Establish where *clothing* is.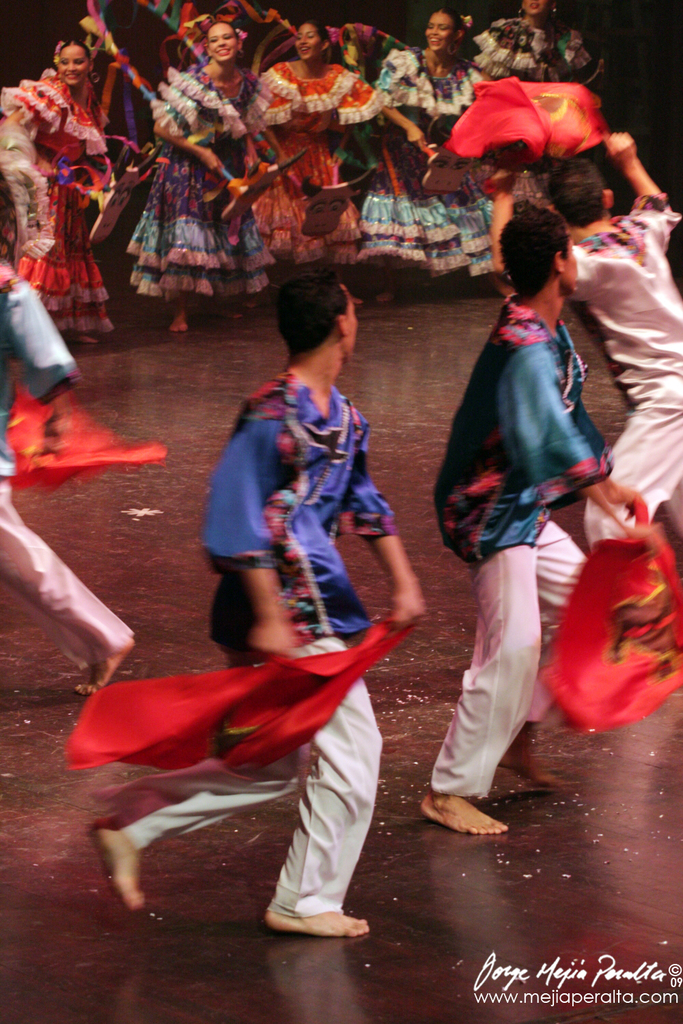
Established at [left=468, top=7, right=607, bottom=103].
